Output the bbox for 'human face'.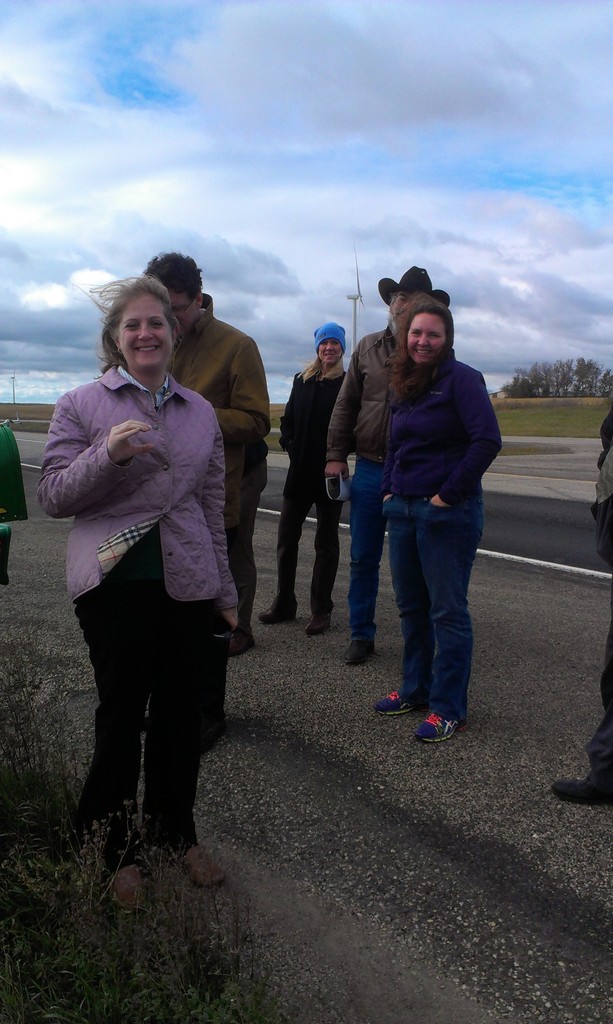
319/333/343/364.
